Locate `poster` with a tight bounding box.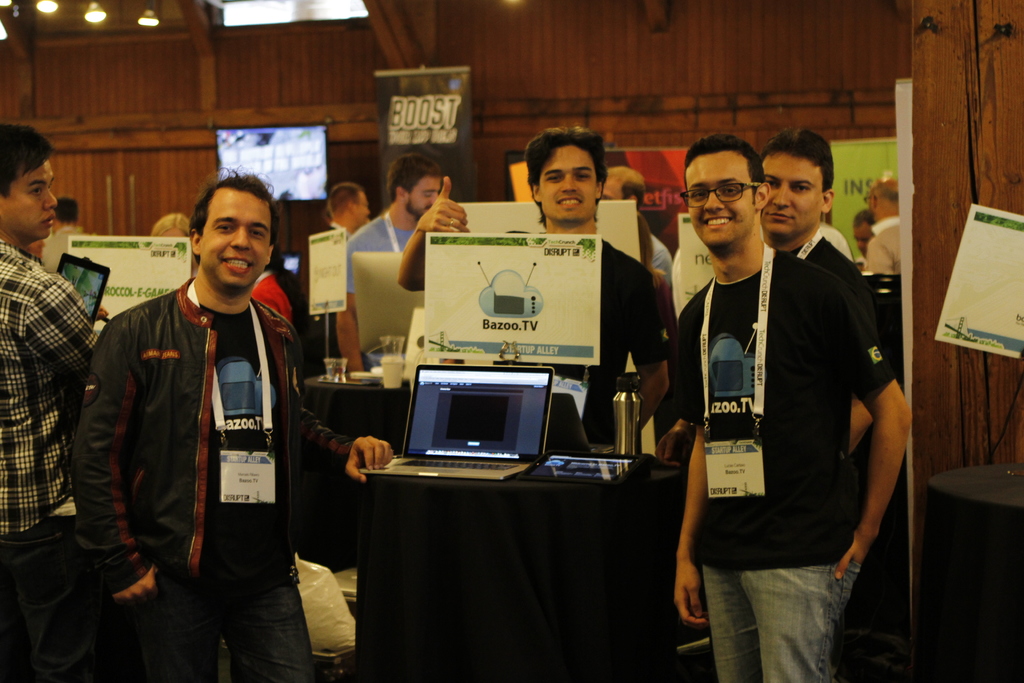
x1=421, y1=232, x2=604, y2=364.
